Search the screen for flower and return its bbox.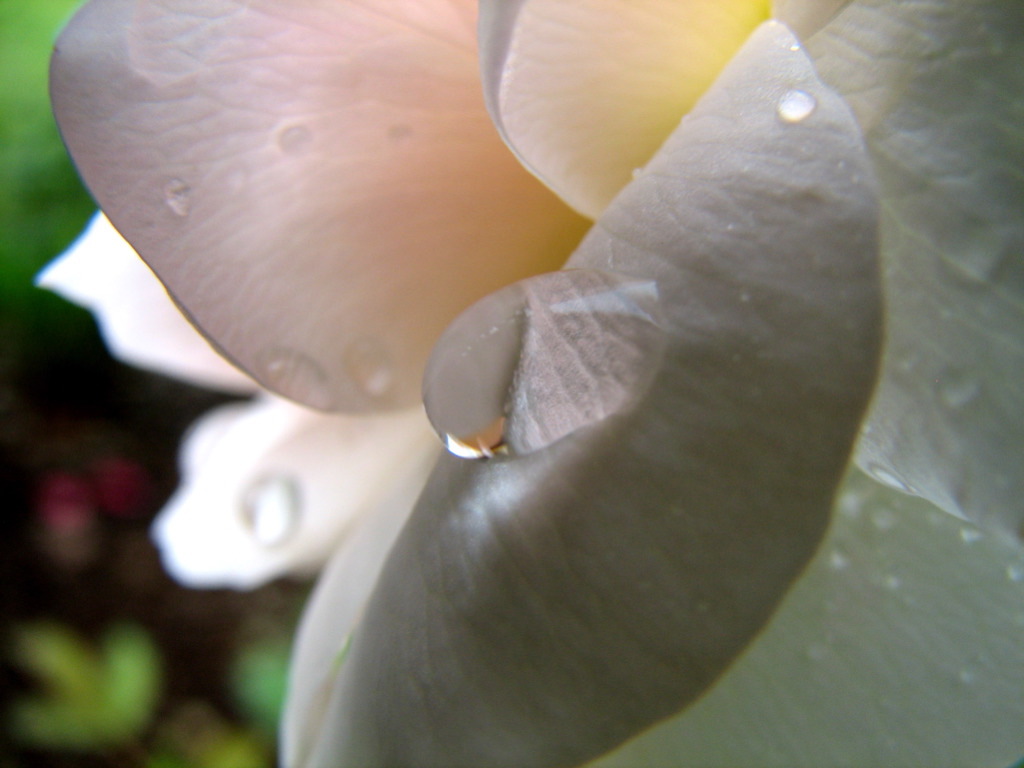
Found: 0 0 1023 763.
